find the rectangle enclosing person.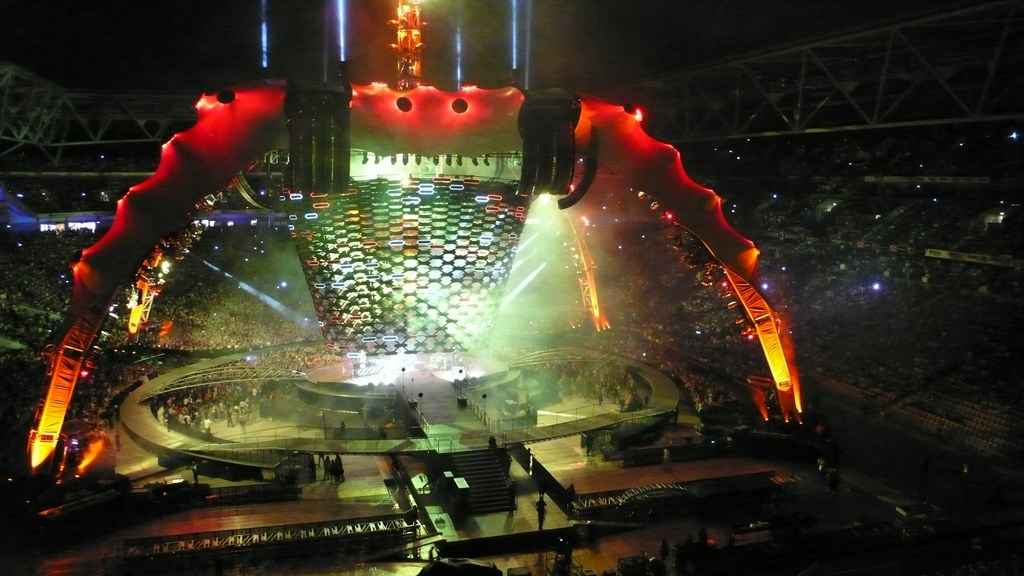
box(107, 410, 112, 435).
